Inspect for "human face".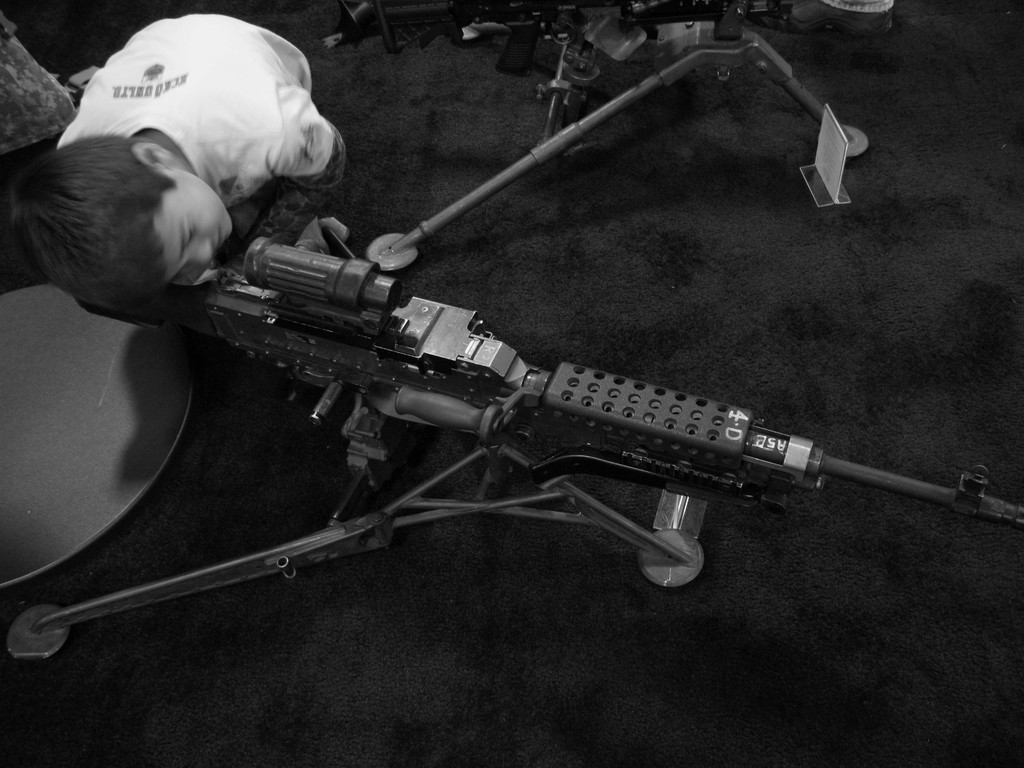
Inspection: [157, 169, 237, 276].
